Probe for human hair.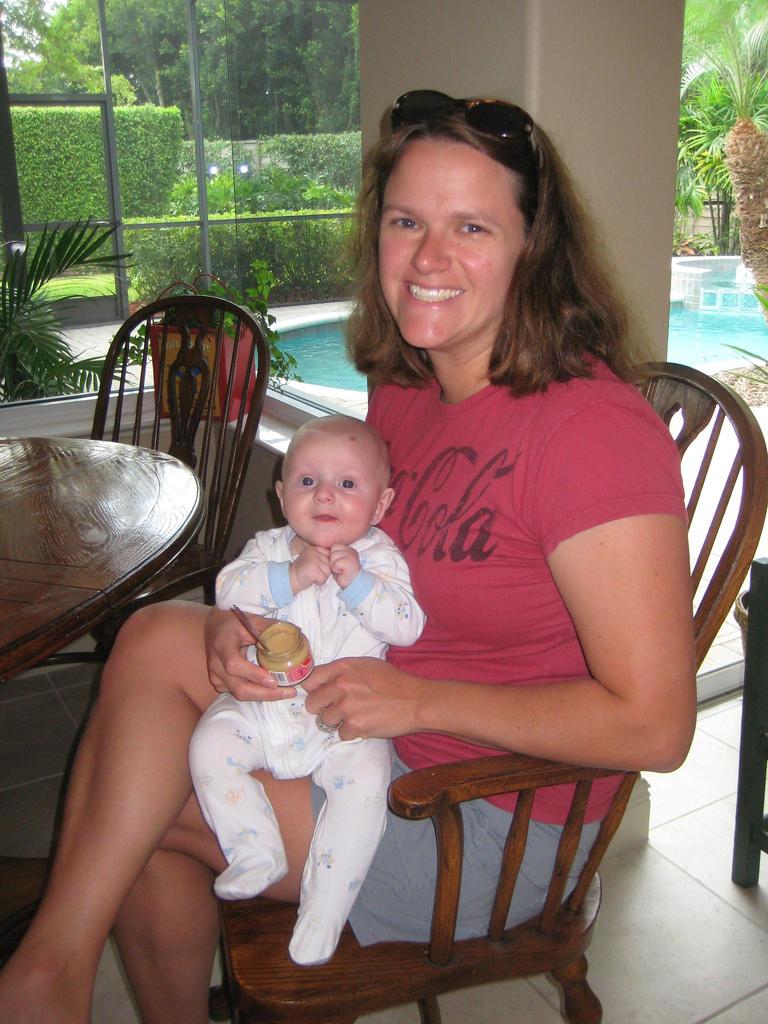
Probe result: pyautogui.locateOnScreen(364, 105, 641, 383).
